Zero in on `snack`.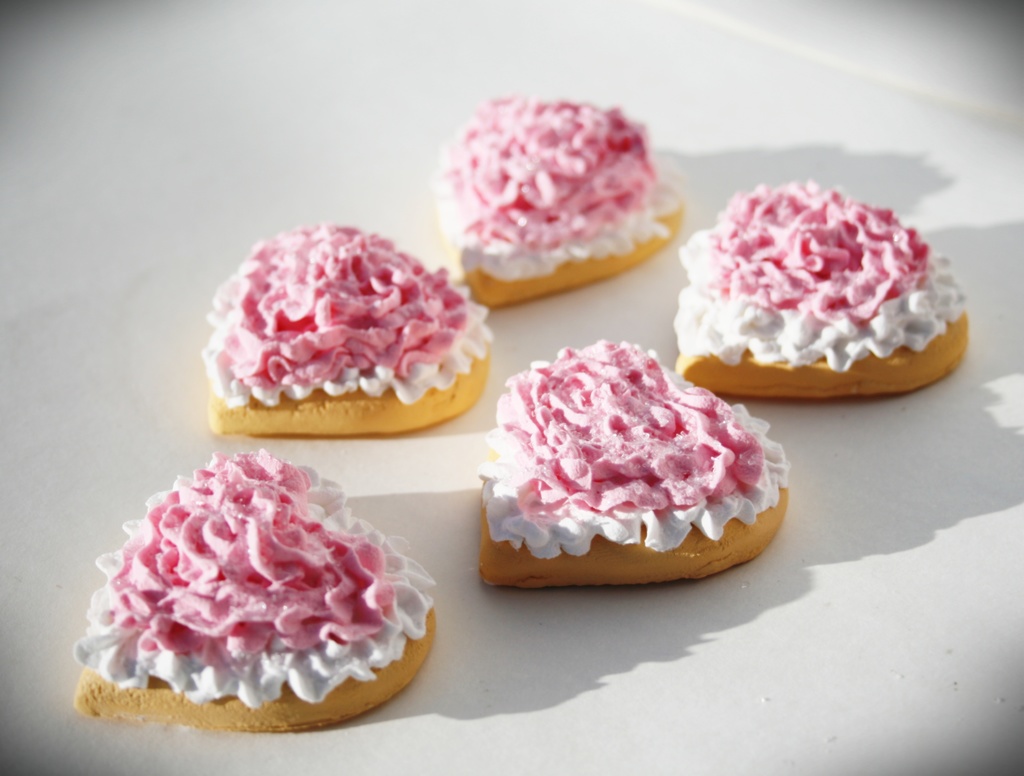
Zeroed in: 666/177/980/405.
